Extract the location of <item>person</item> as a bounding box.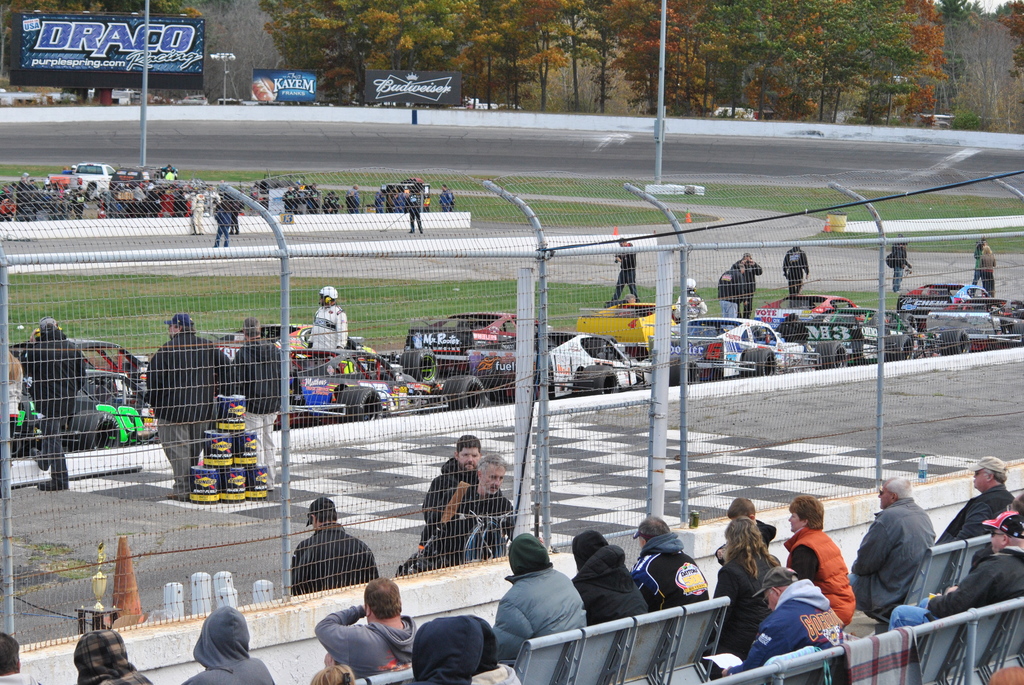
<region>785, 246, 812, 298</region>.
